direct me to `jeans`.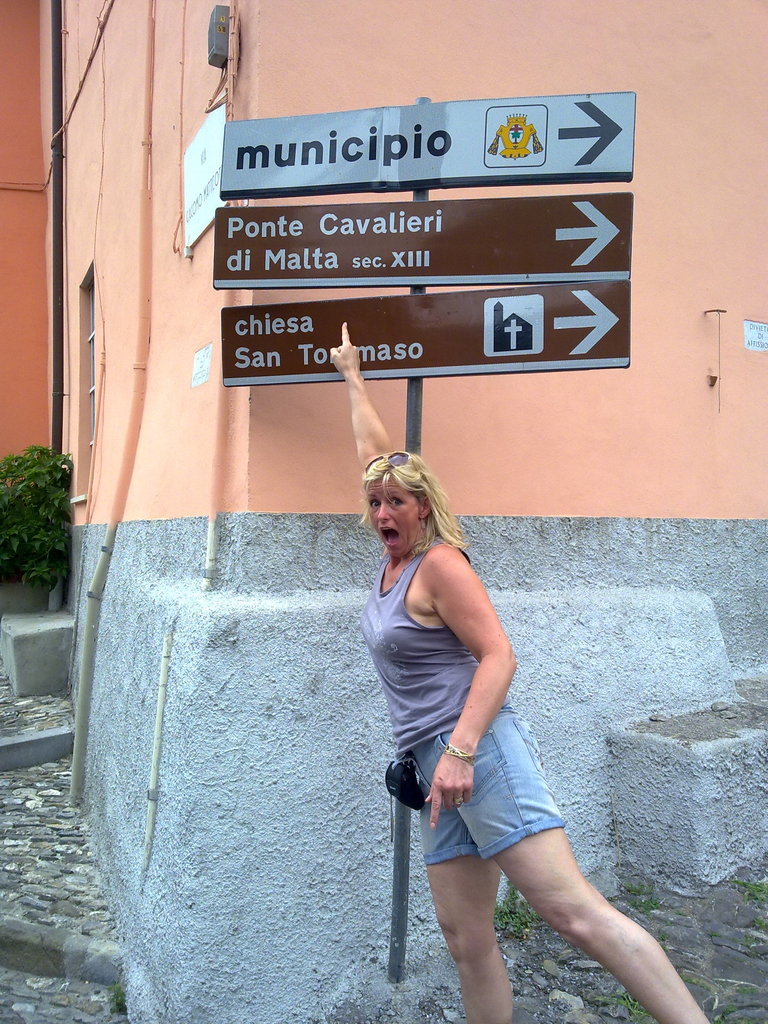
Direction: locate(391, 701, 565, 861).
